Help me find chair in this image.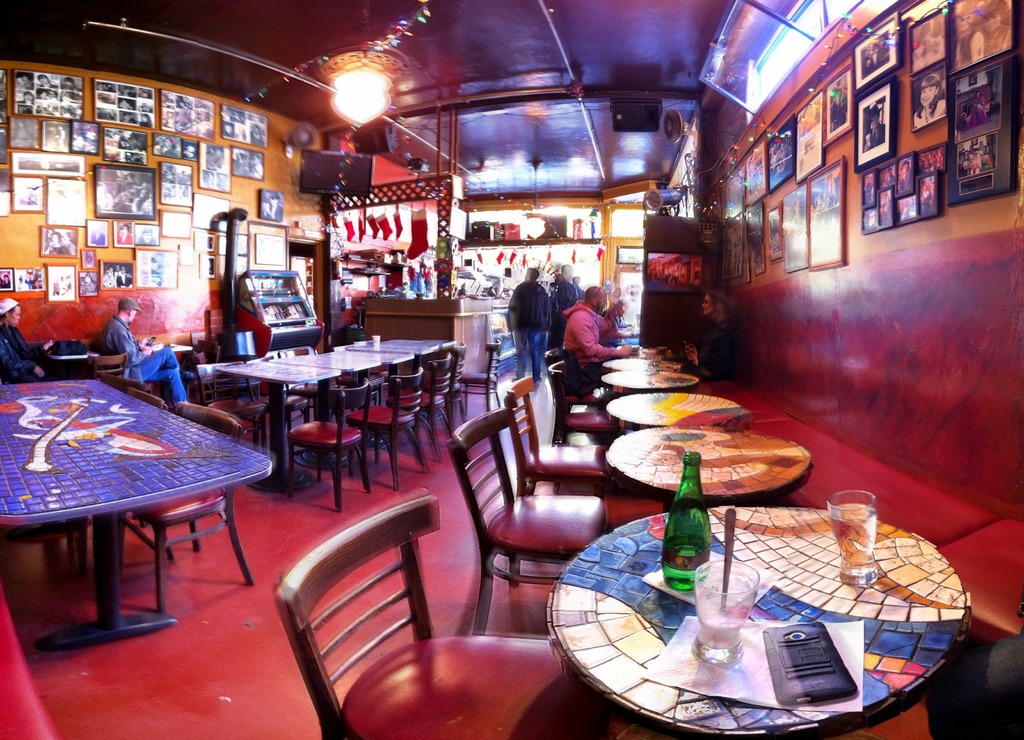
Found it: pyautogui.locateOnScreen(407, 340, 471, 444).
